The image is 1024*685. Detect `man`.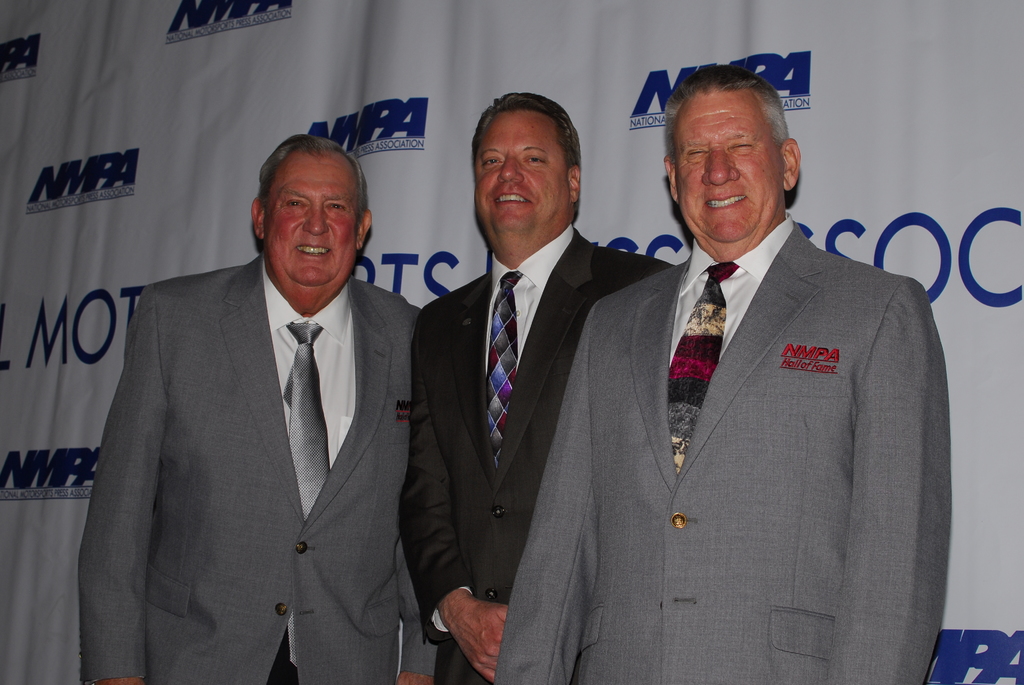
Detection: detection(394, 90, 674, 684).
